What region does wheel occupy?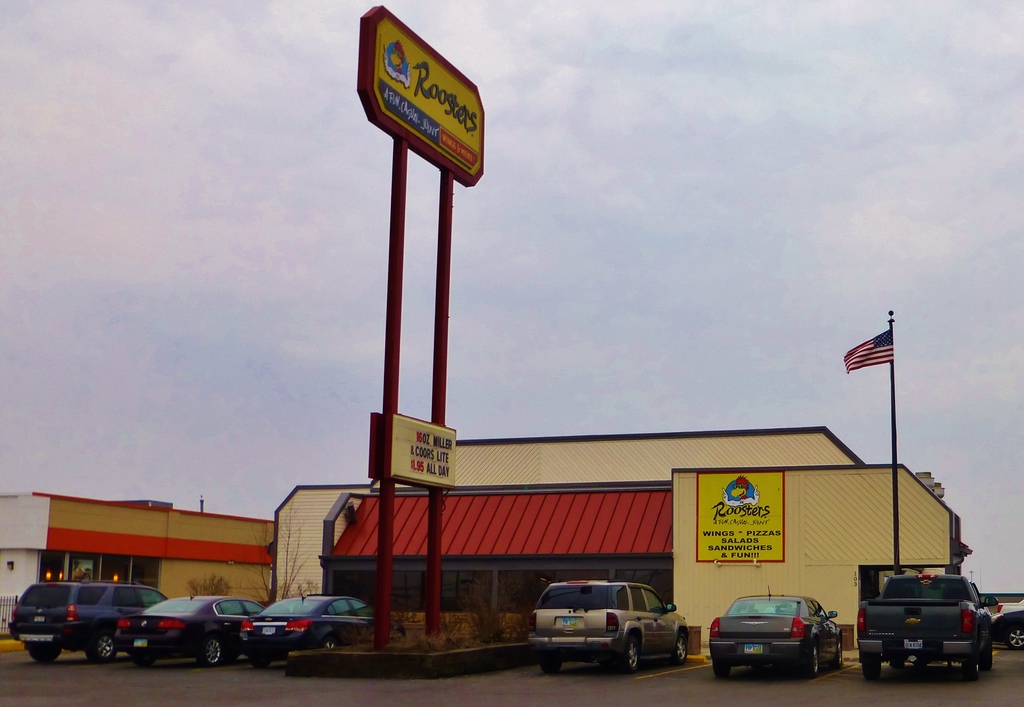
Rect(712, 665, 728, 679).
